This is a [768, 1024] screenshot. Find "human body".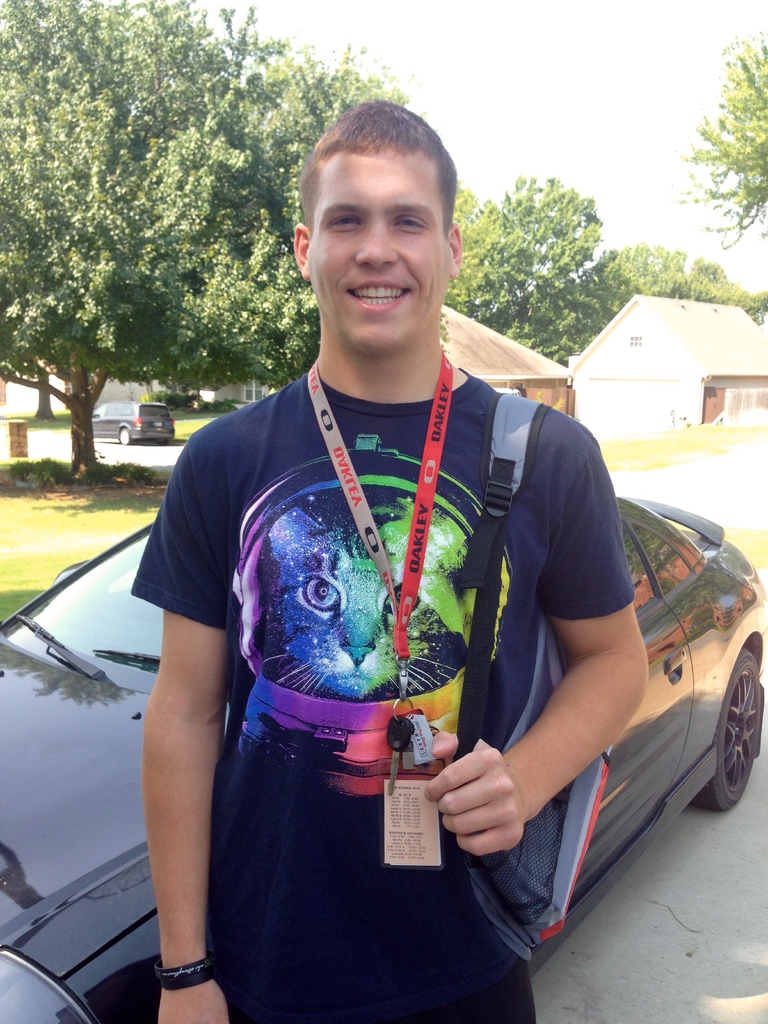
Bounding box: [133, 95, 643, 1012].
